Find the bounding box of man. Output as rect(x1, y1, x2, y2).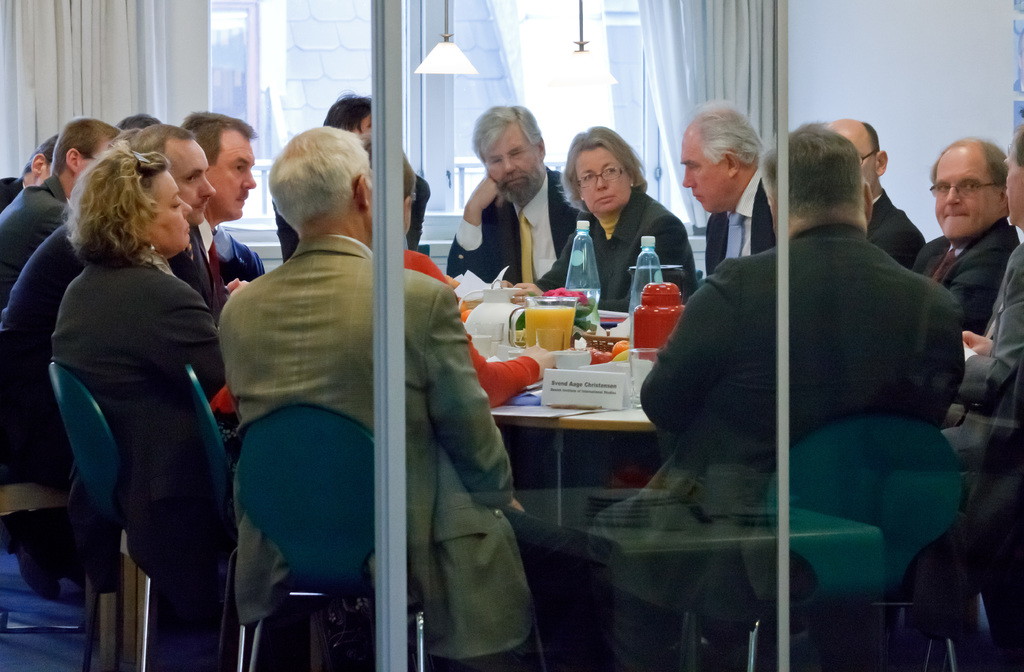
rect(0, 136, 58, 199).
